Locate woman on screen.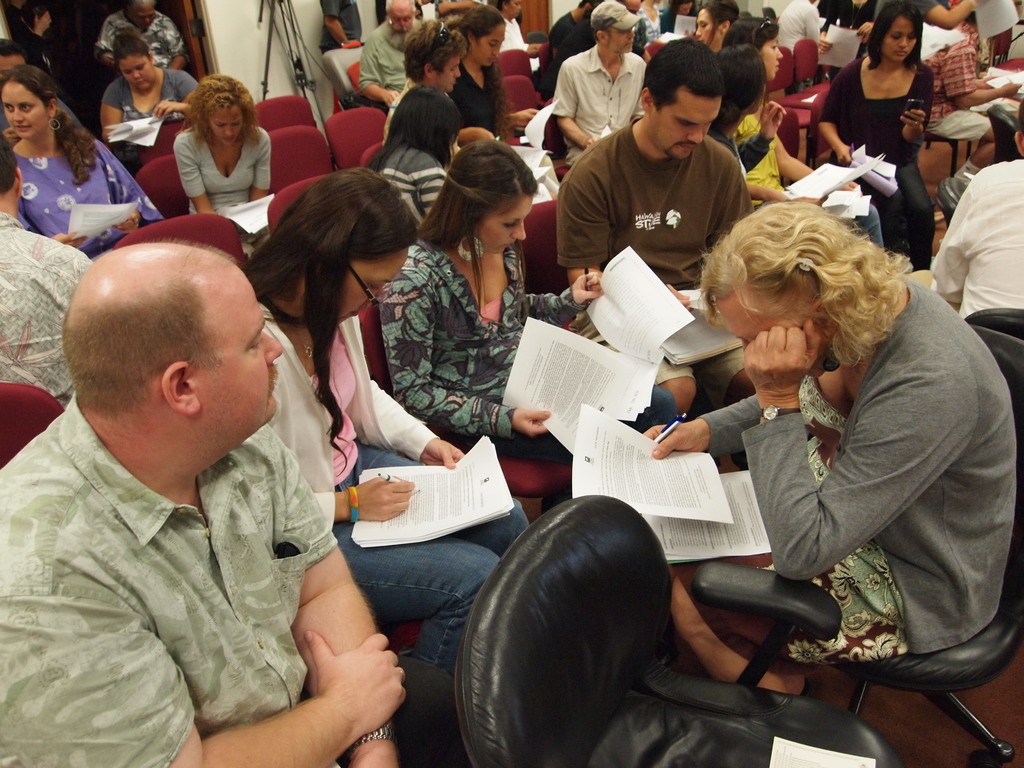
On screen at 694 0 738 54.
